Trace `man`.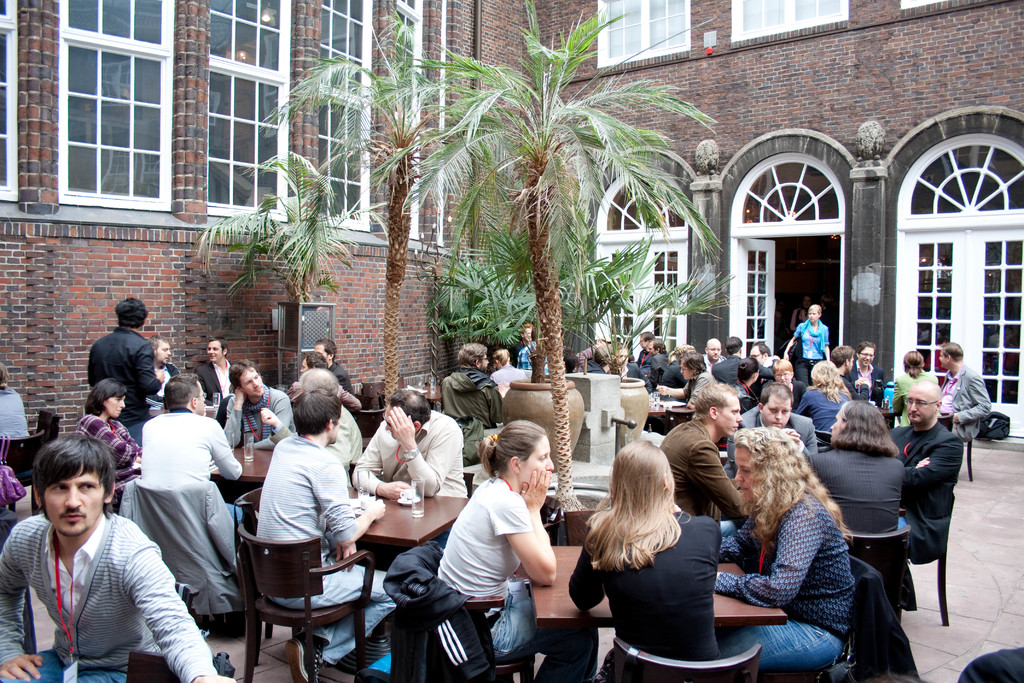
Traced to {"x1": 660, "y1": 384, "x2": 755, "y2": 540}.
